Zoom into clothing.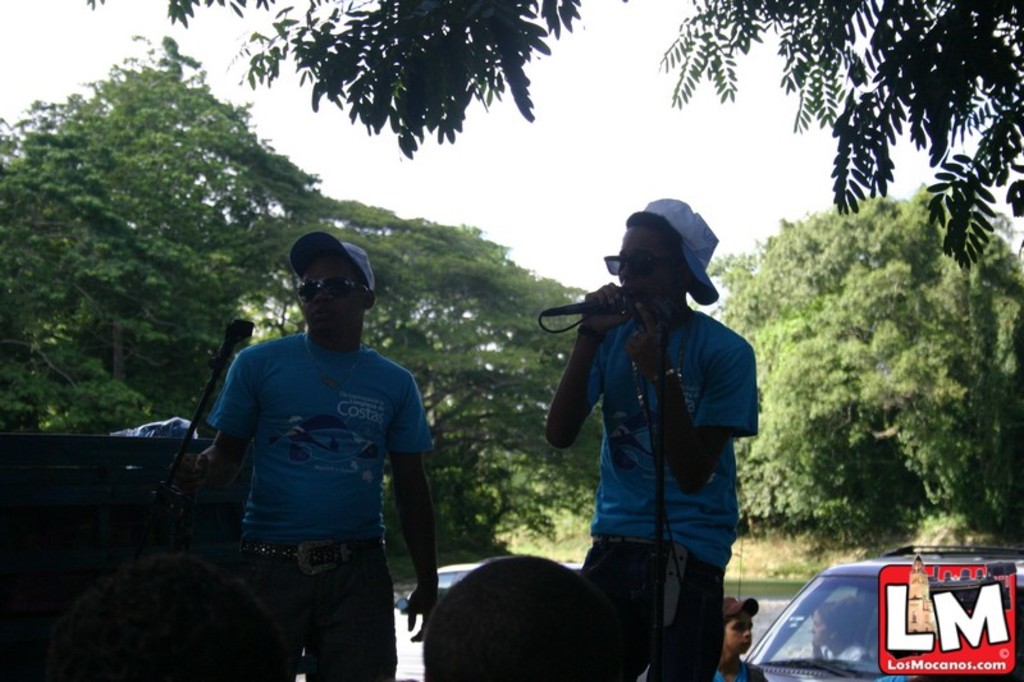
Zoom target: <box>580,303,756,681</box>.
